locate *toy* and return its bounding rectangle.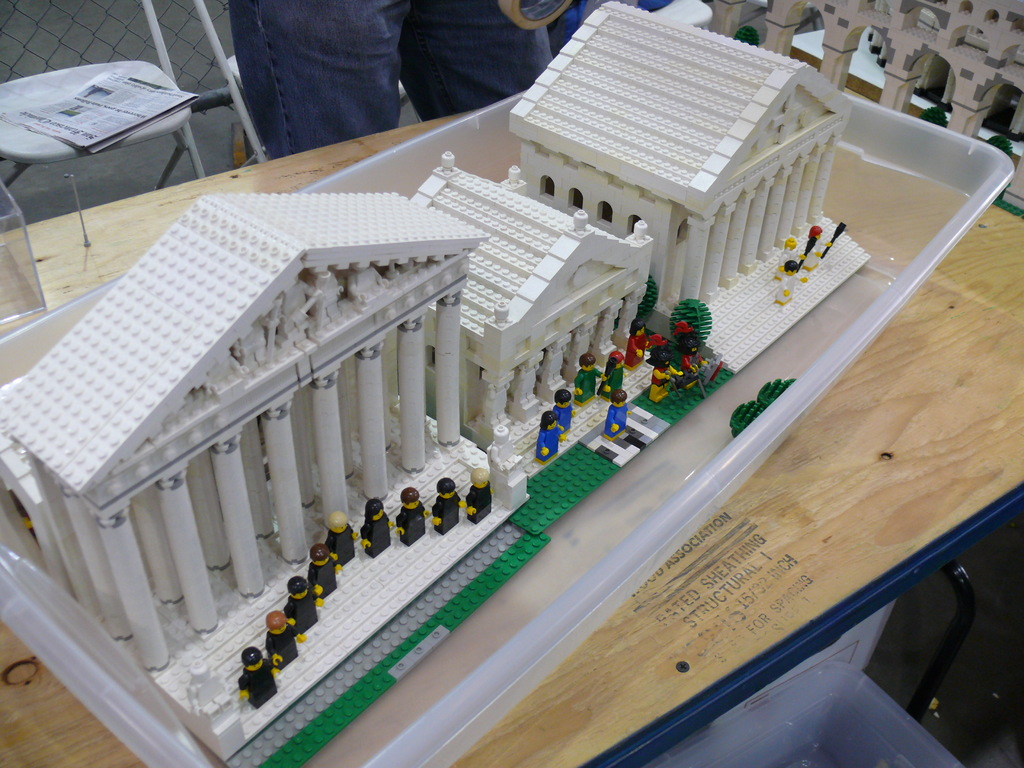
locate(460, 466, 490, 527).
